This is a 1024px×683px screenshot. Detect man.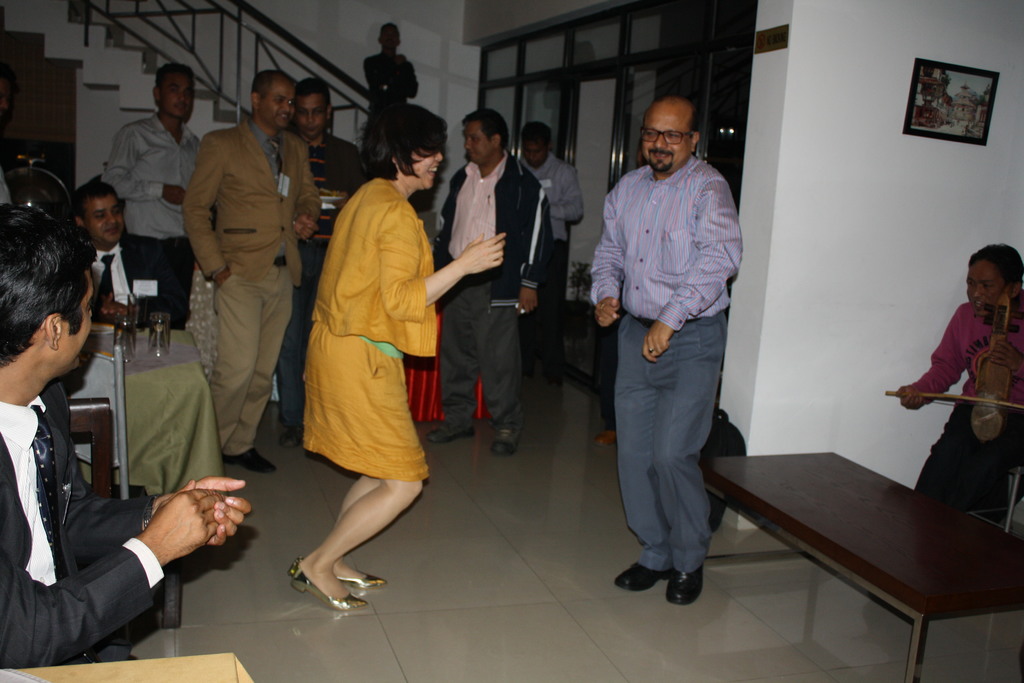
[left=590, top=83, right=757, bottom=600].
